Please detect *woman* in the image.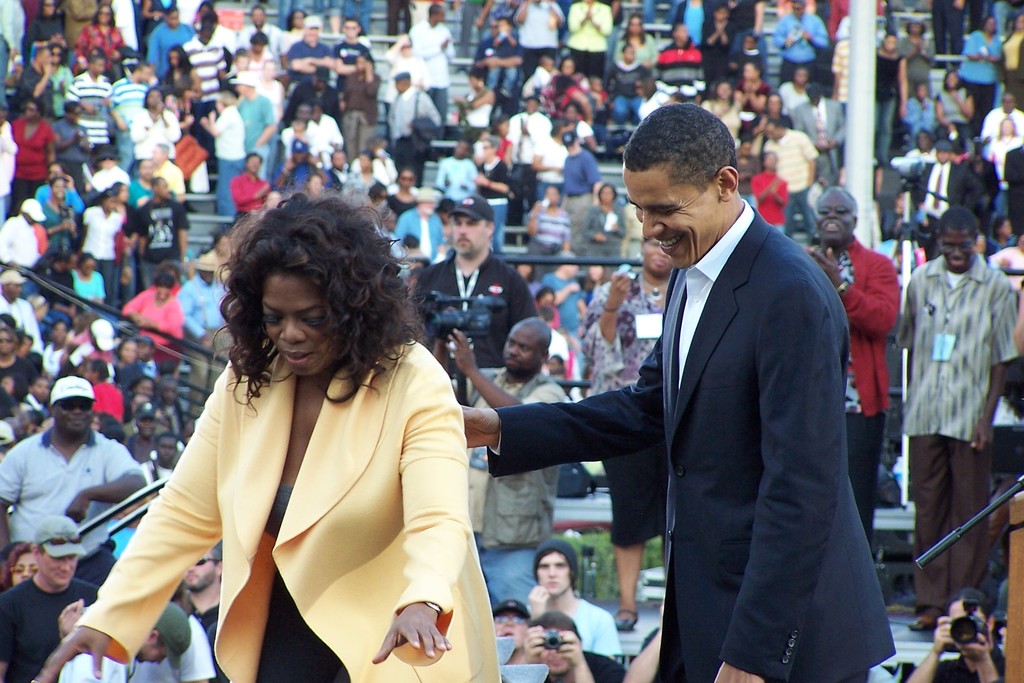
(x1=935, y1=68, x2=975, y2=158).
